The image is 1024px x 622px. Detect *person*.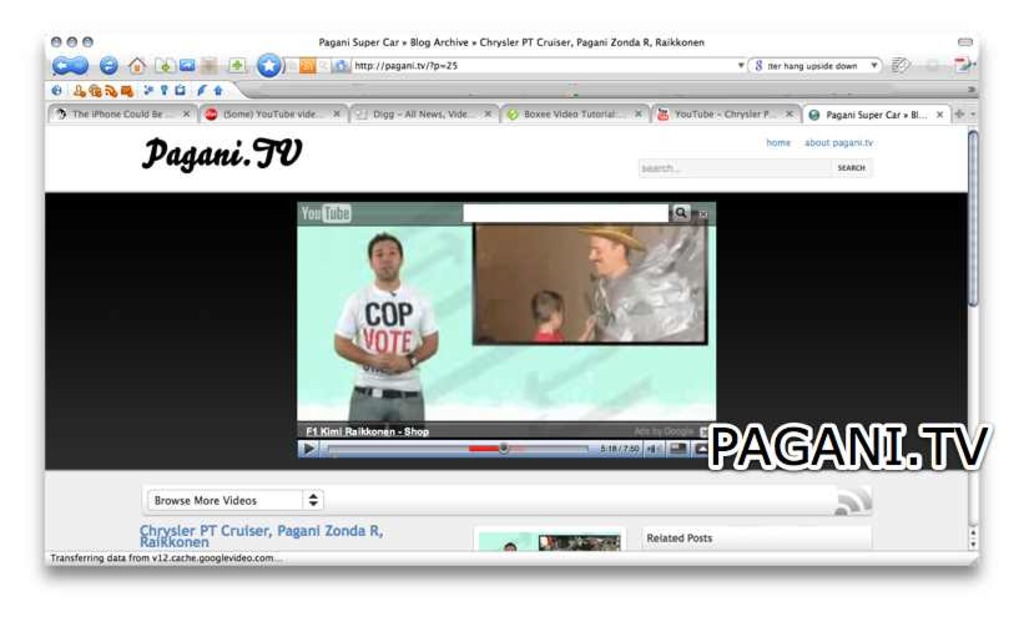
Detection: rect(530, 293, 597, 342).
